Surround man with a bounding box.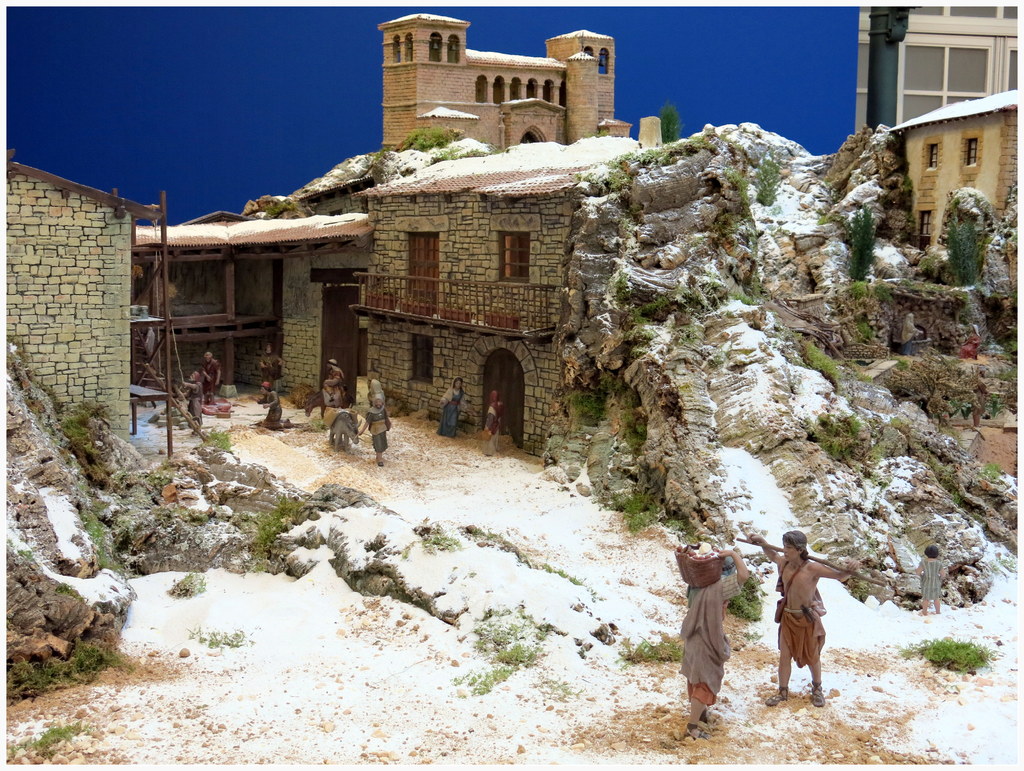
bbox(676, 537, 748, 744).
